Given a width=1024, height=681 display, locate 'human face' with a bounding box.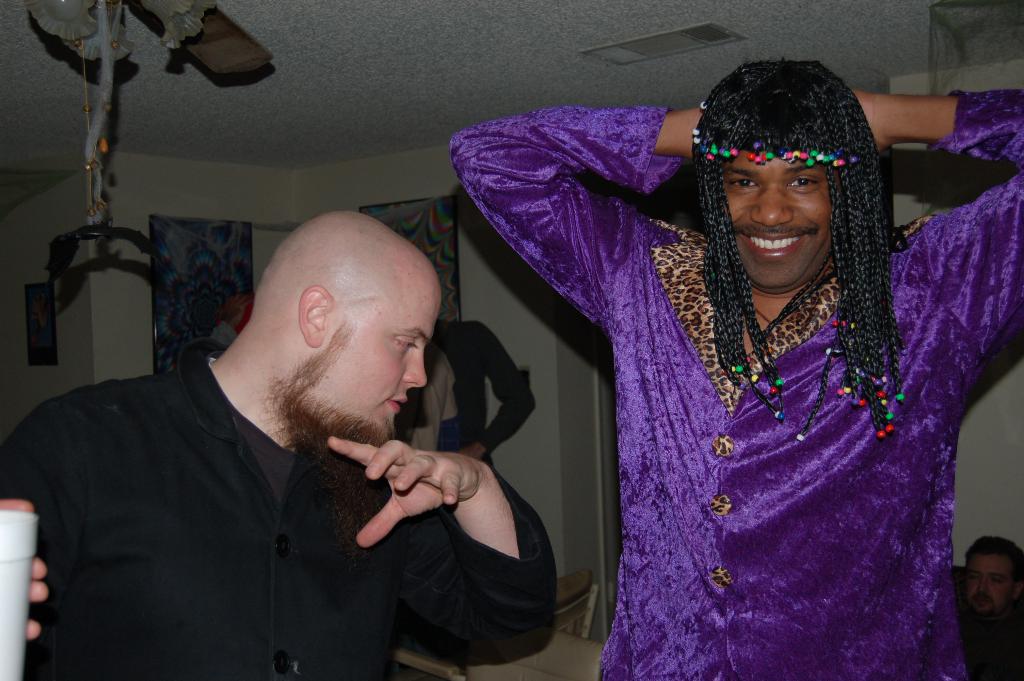
Located: [289,271,442,447].
